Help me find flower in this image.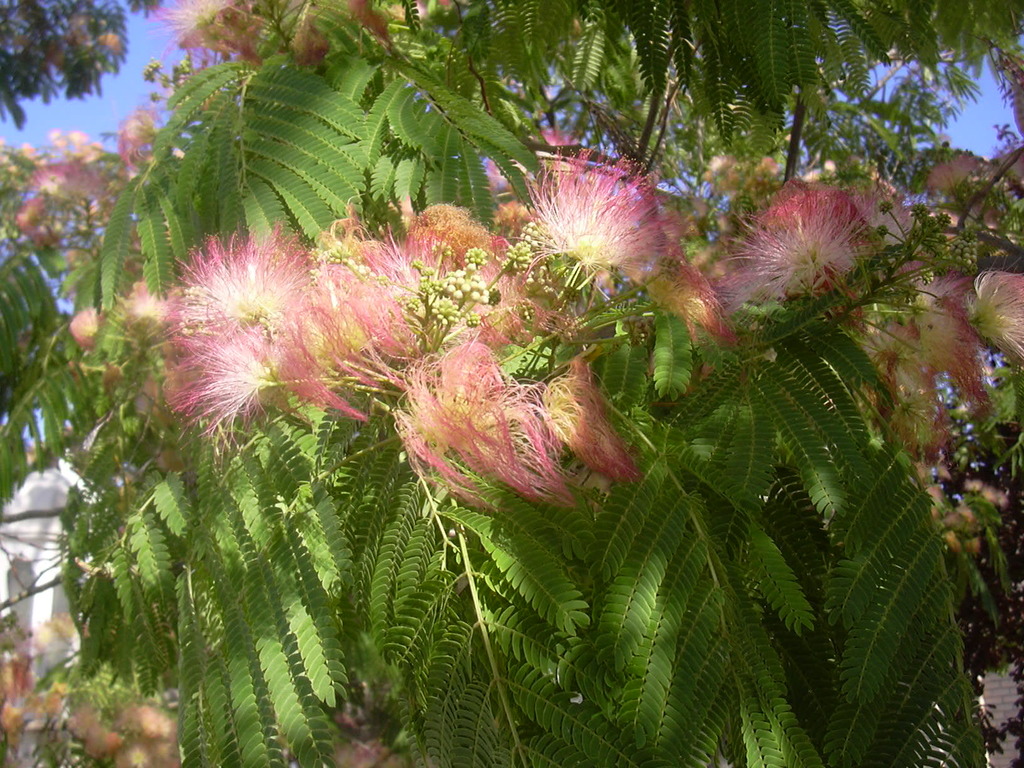
Found it: crop(353, 0, 412, 53).
